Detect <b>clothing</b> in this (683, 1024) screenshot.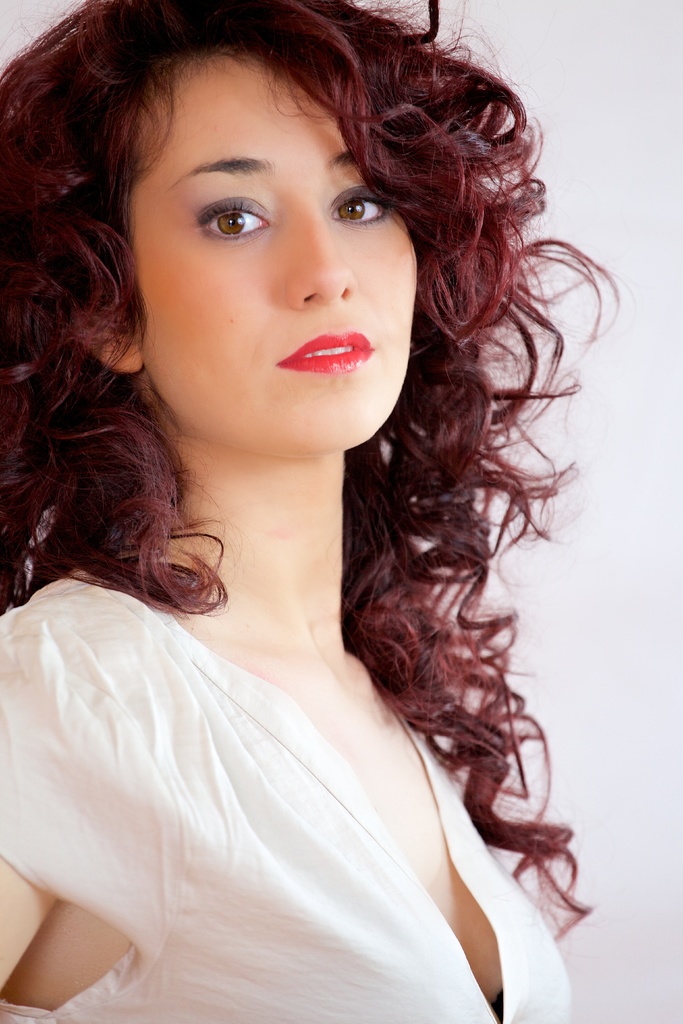
Detection: {"left": 6, "top": 530, "right": 523, "bottom": 1009}.
